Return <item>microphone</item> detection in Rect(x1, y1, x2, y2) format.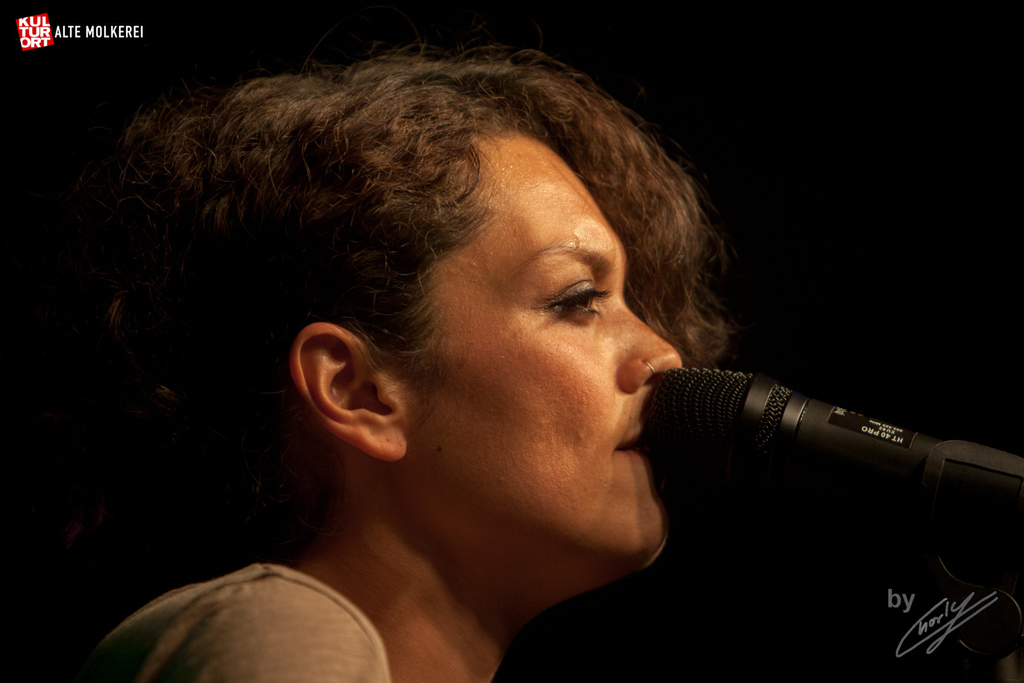
Rect(645, 366, 1023, 559).
